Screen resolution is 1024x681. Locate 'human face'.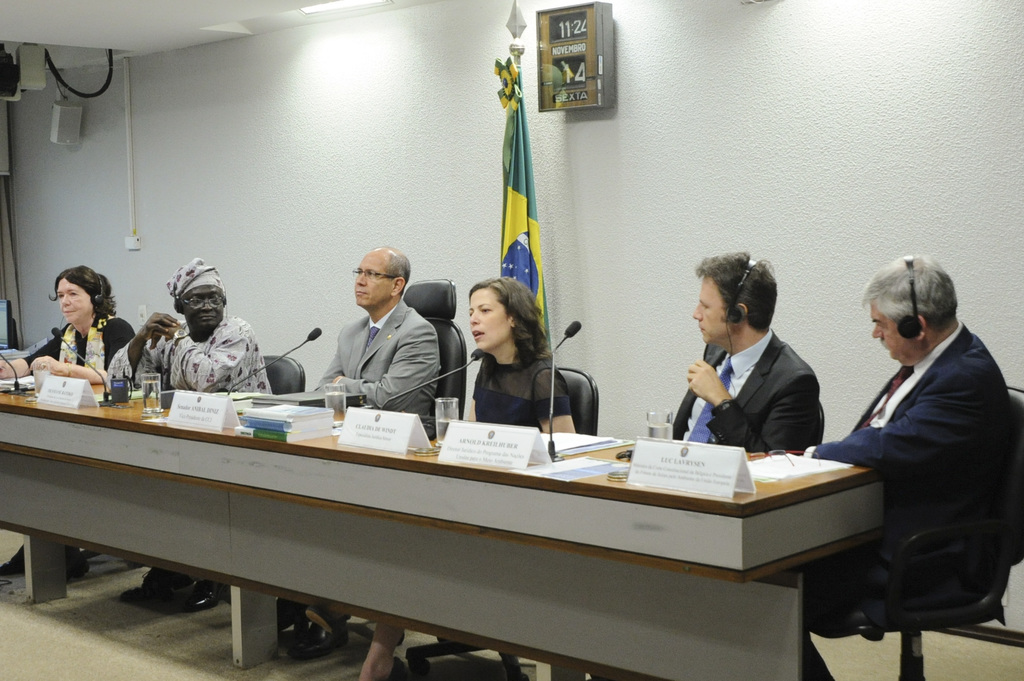
rect(57, 277, 94, 324).
